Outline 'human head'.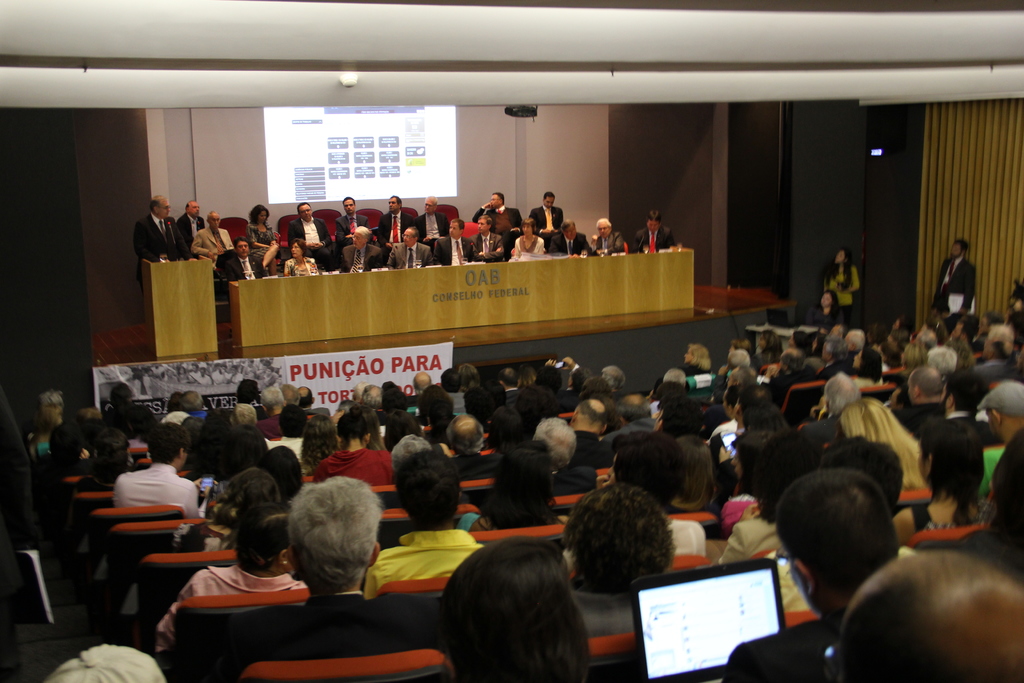
Outline: [left=148, top=194, right=170, bottom=218].
